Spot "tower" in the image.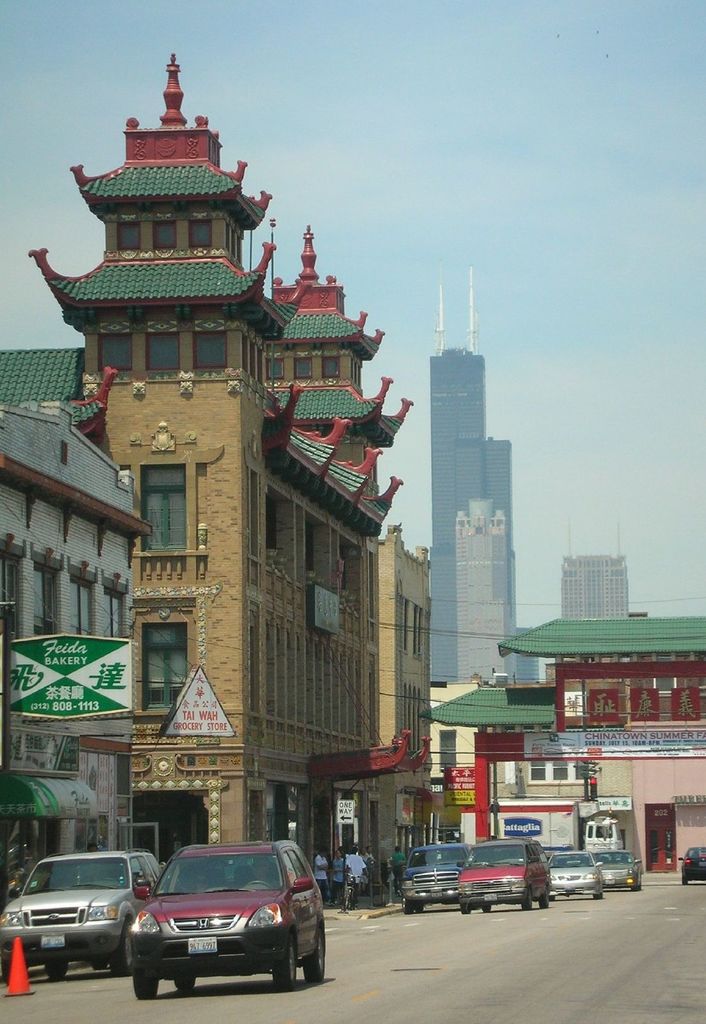
"tower" found at 0, 56, 417, 927.
